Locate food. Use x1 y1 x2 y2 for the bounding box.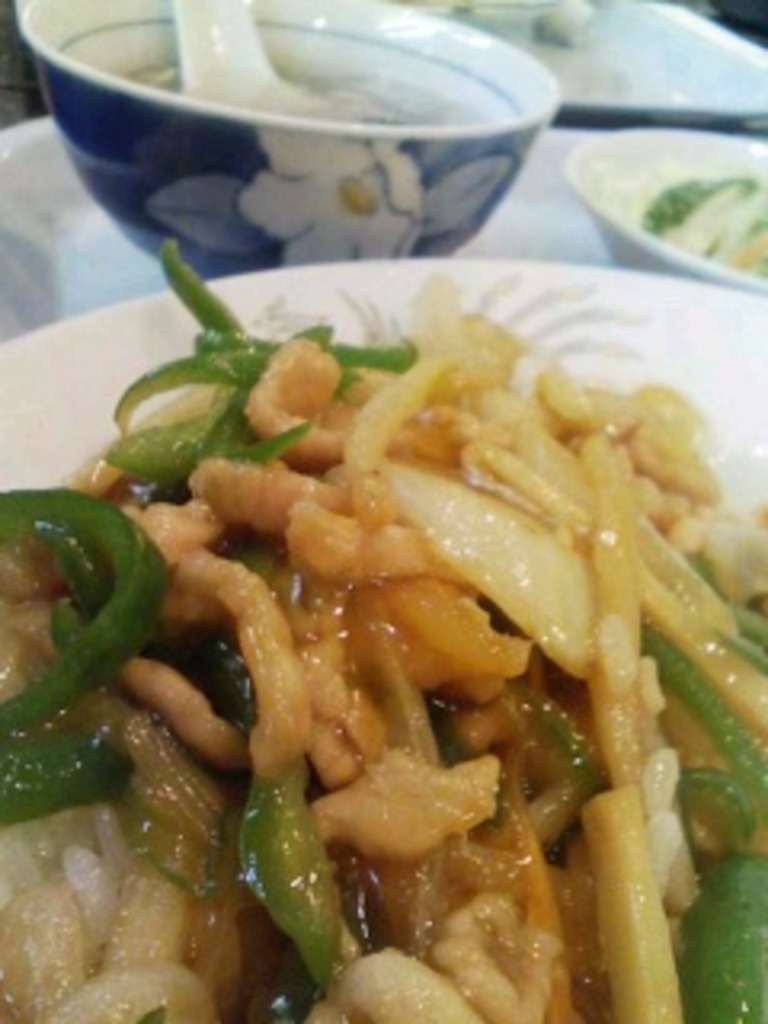
128 51 506 125.
